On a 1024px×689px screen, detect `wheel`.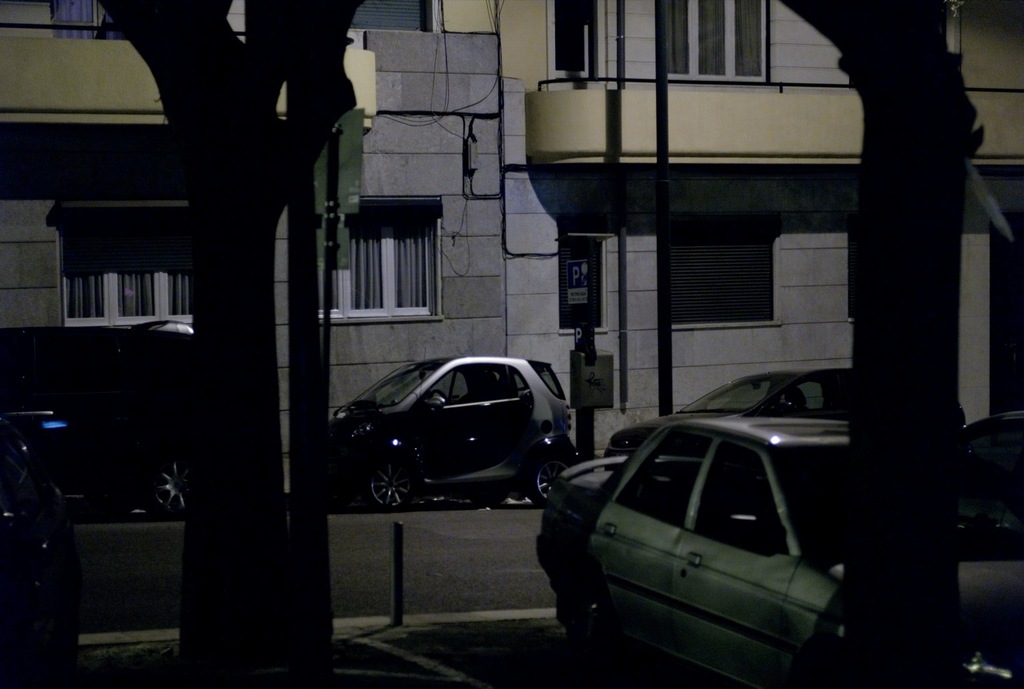
BBox(358, 454, 419, 507).
